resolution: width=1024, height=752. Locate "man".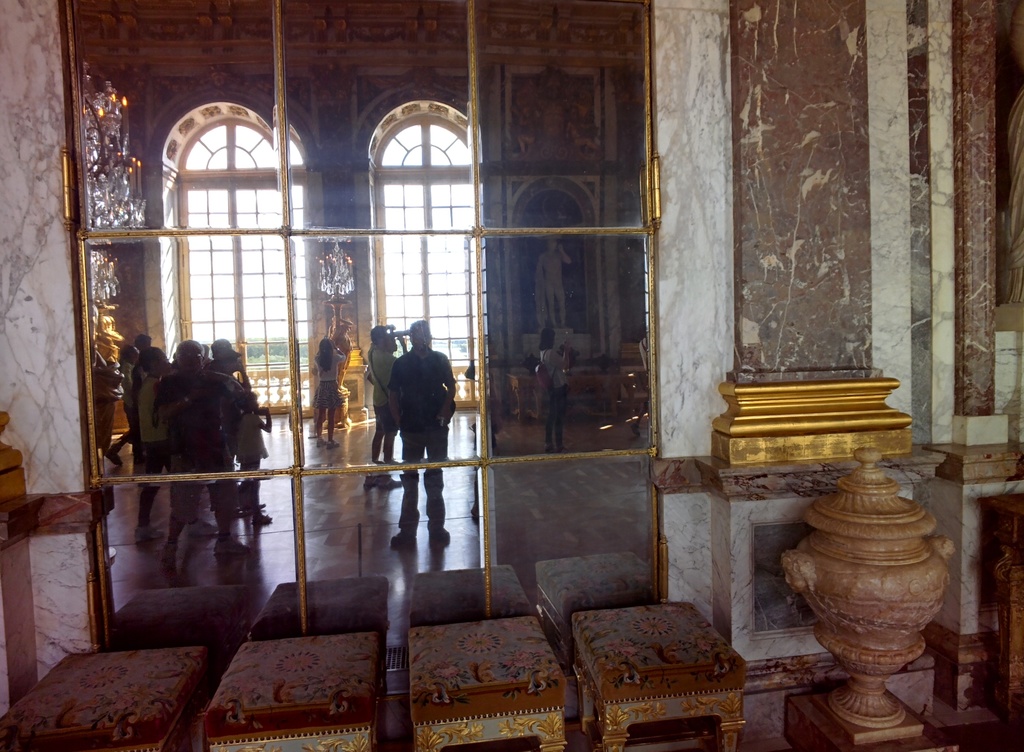
locate(156, 339, 250, 580).
